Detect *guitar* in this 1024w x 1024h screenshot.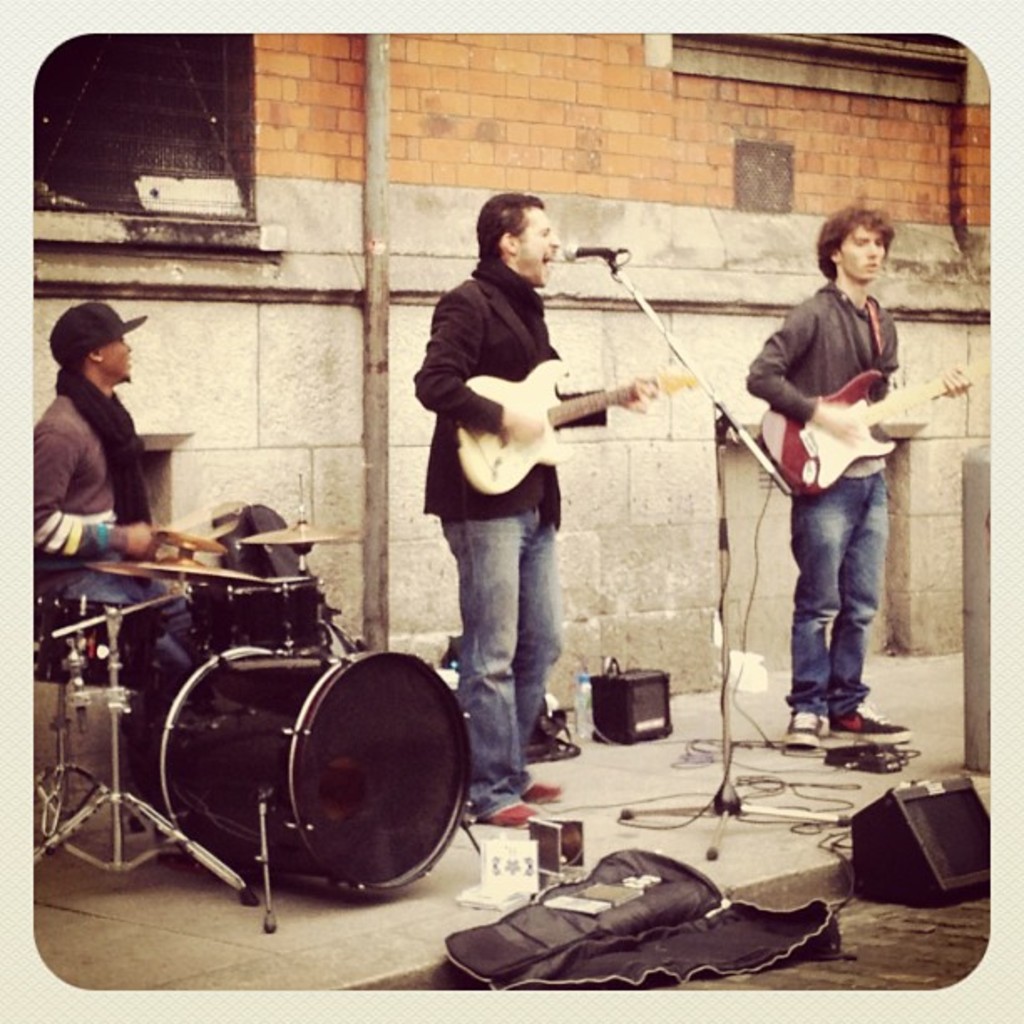
Detection: bbox=[763, 361, 984, 492].
